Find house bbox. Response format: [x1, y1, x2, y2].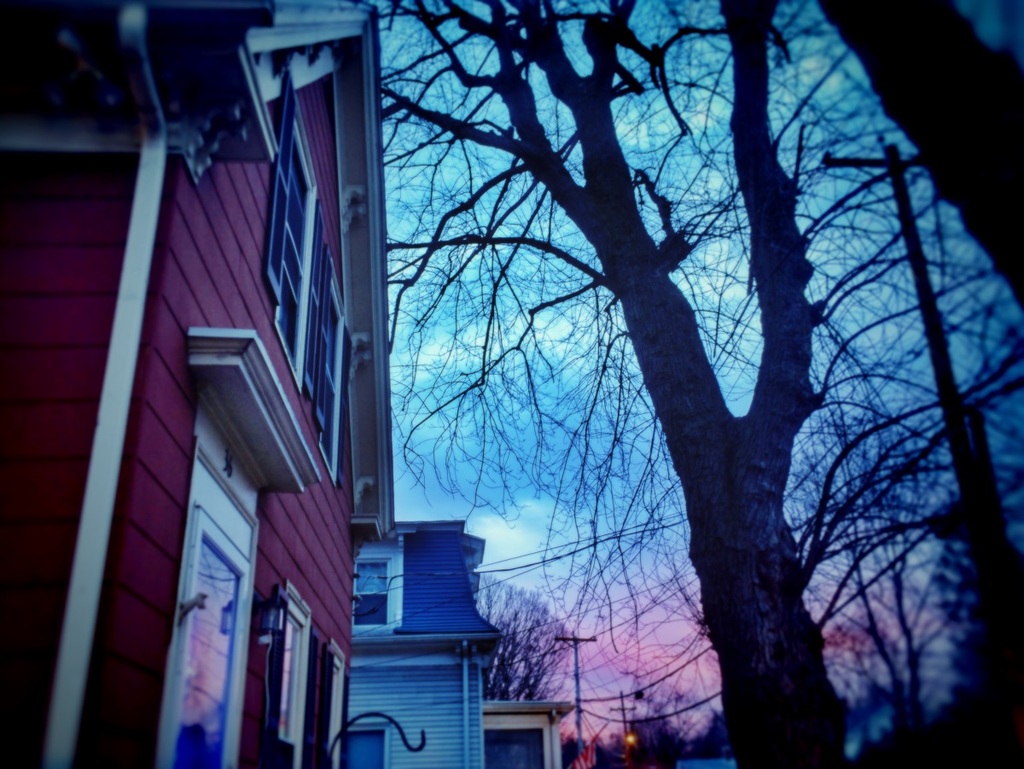
[339, 510, 494, 767].
